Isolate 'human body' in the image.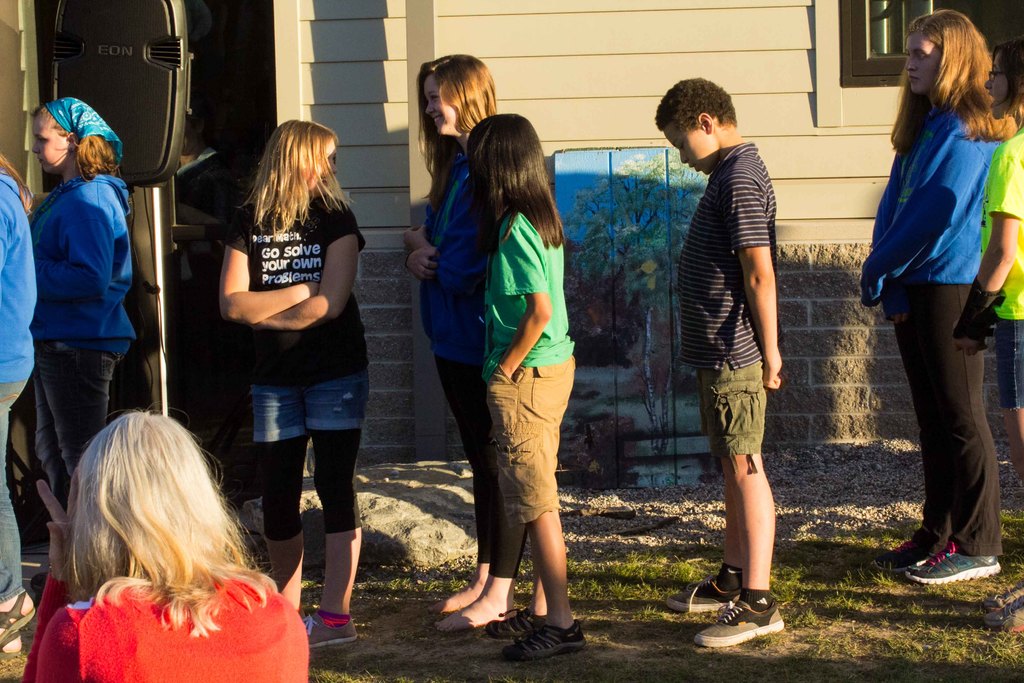
Isolated region: Rect(20, 398, 310, 682).
